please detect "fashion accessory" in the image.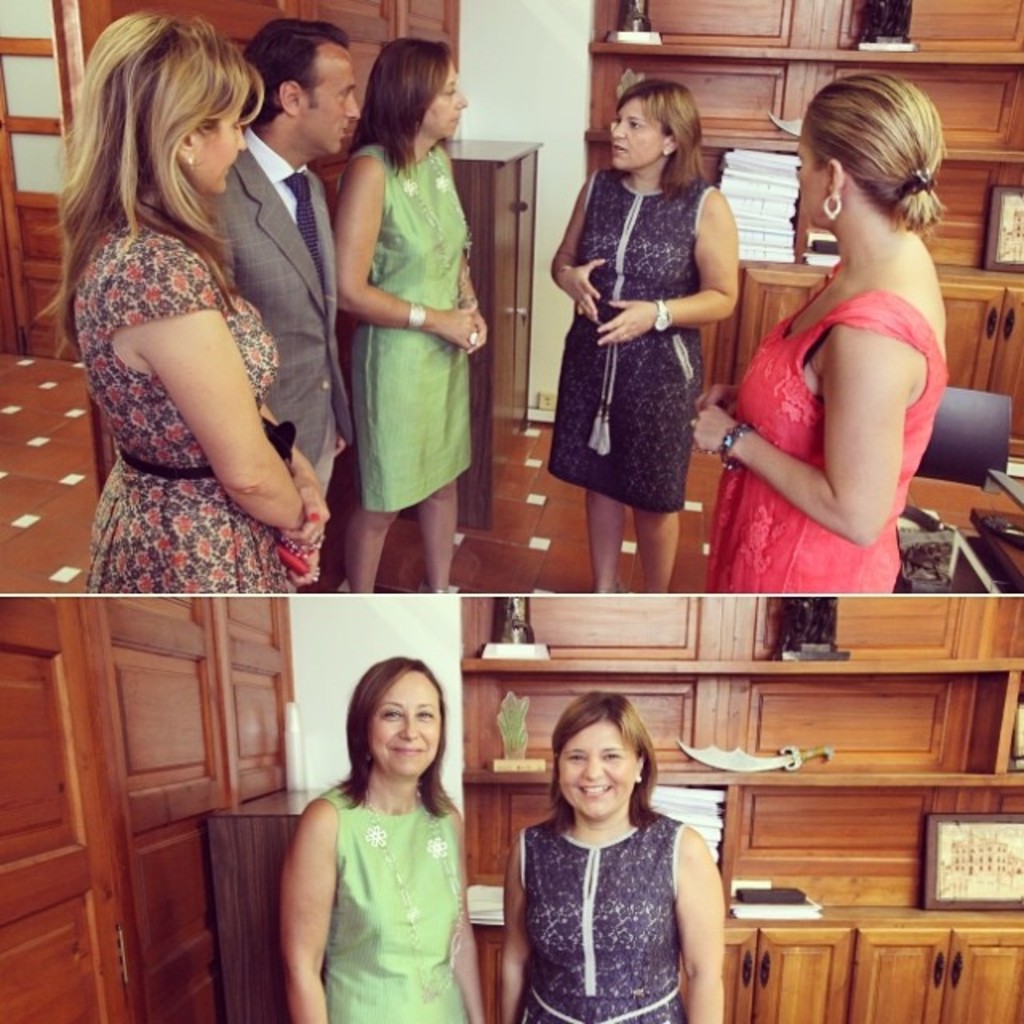
394:147:475:304.
